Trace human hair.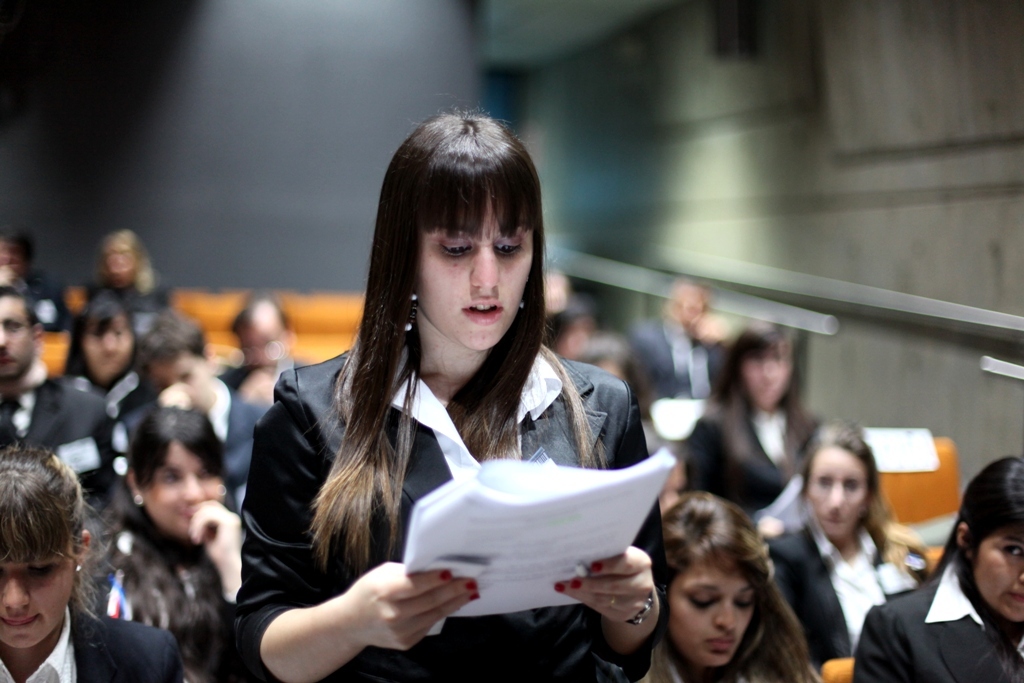
Traced to select_region(655, 486, 808, 682).
